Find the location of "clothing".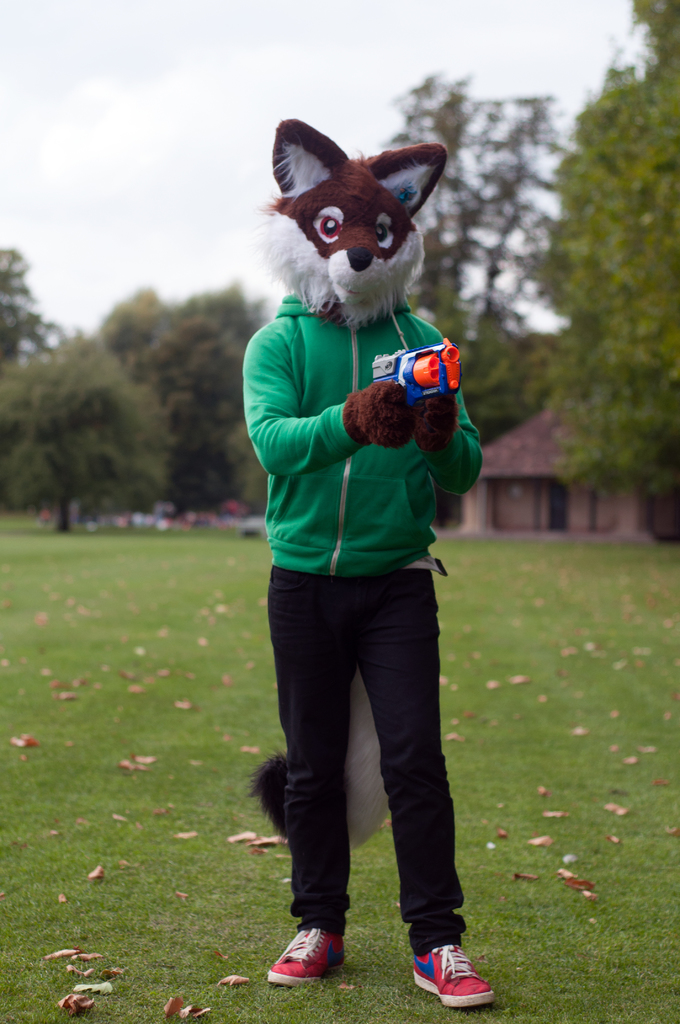
Location: BBox(236, 286, 489, 956).
